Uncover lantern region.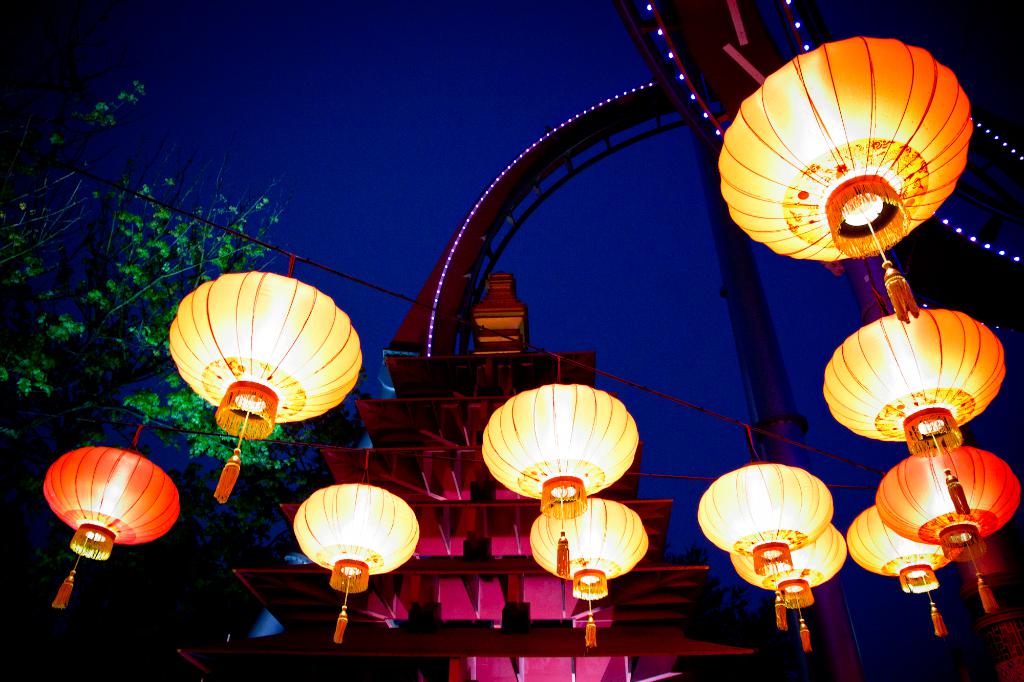
Uncovered: <region>47, 424, 180, 608</region>.
